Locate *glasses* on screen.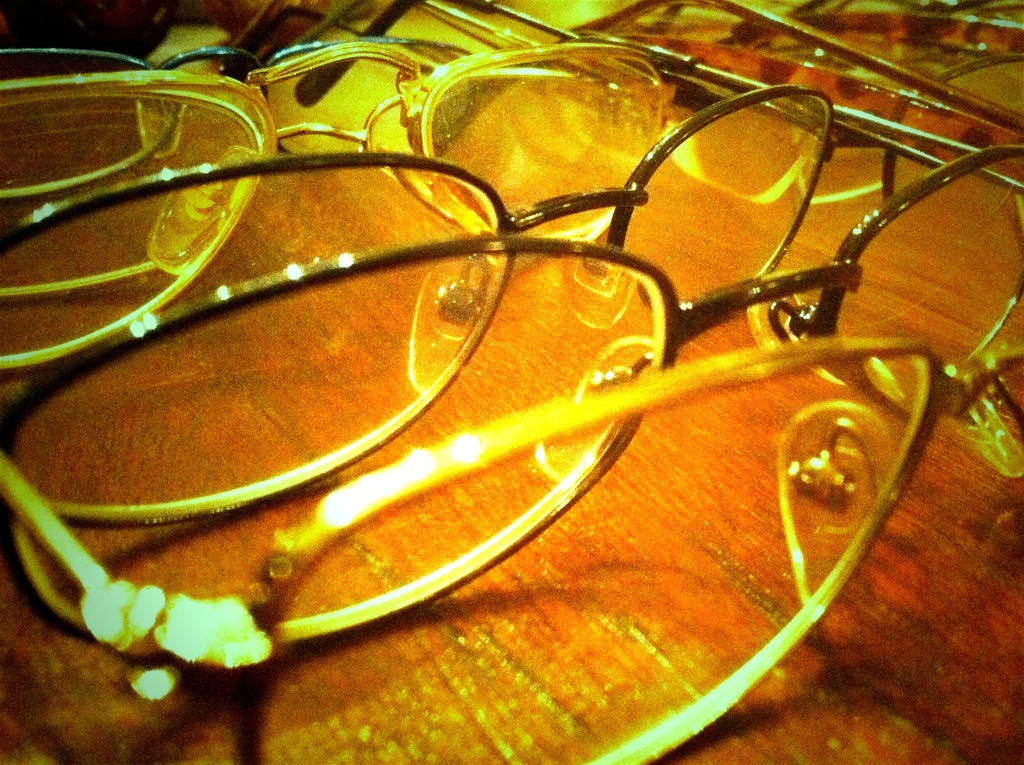
On screen at (left=0, top=39, right=684, bottom=380).
